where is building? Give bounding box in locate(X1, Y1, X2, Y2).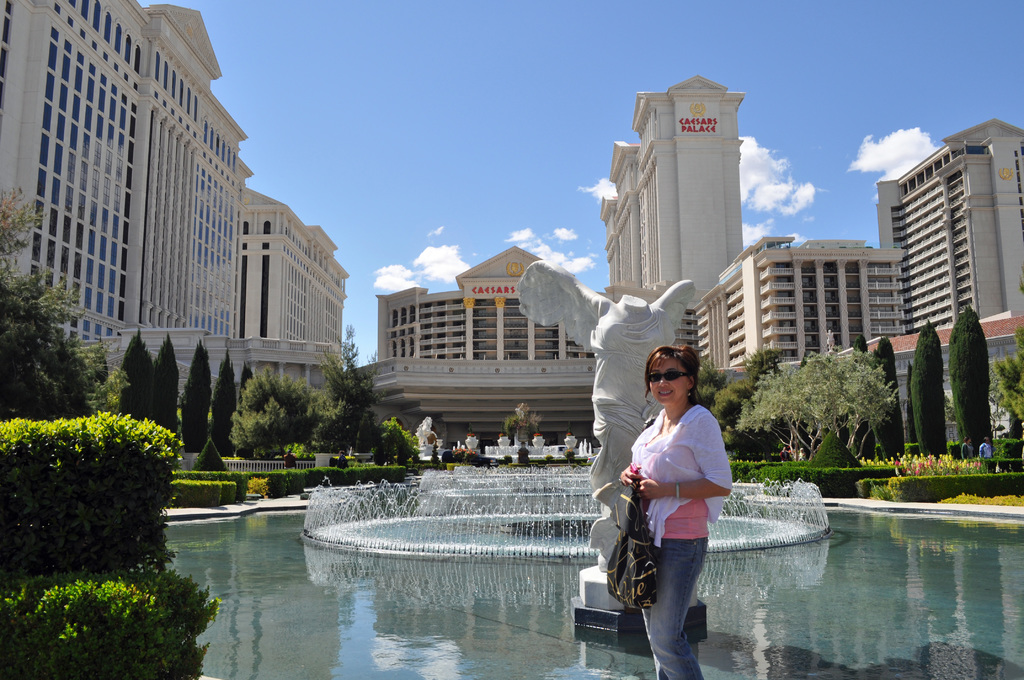
locate(696, 234, 911, 366).
